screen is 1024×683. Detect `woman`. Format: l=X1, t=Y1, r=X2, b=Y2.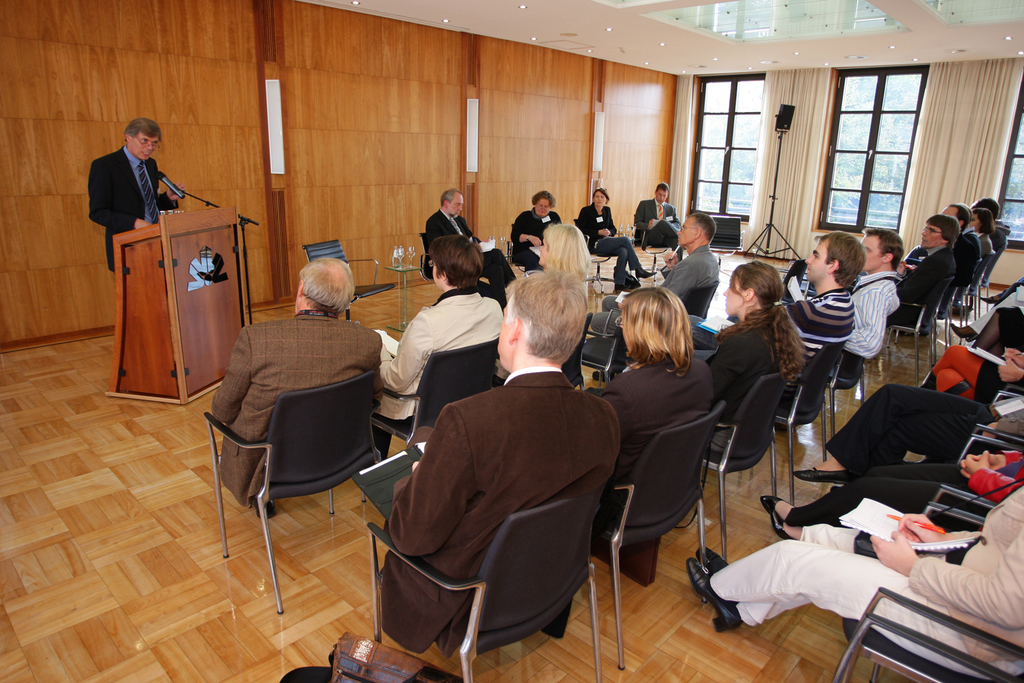
l=531, t=220, r=593, b=283.
